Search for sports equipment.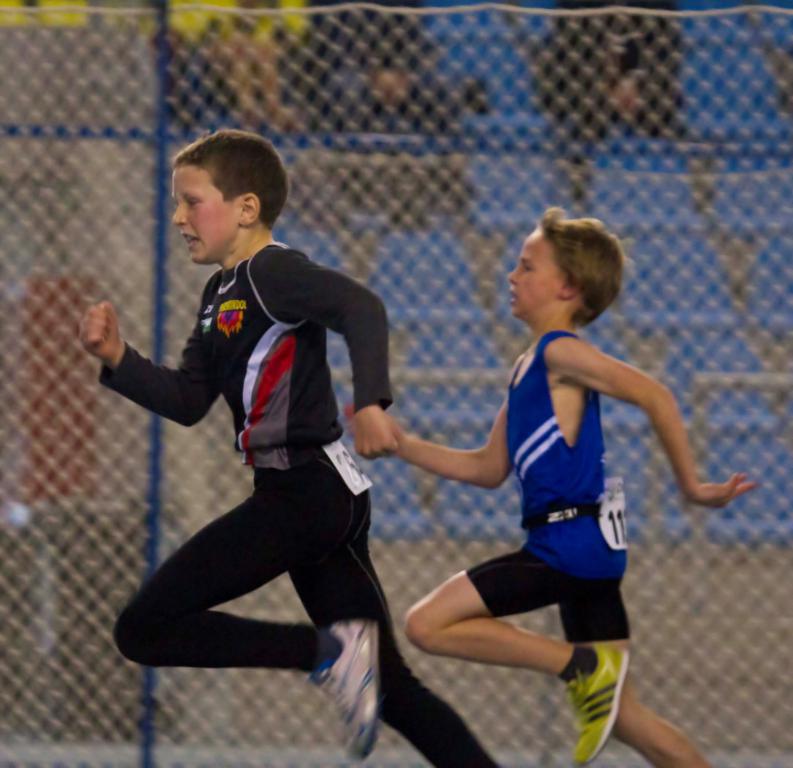
Found at (left=311, top=614, right=385, bottom=756).
